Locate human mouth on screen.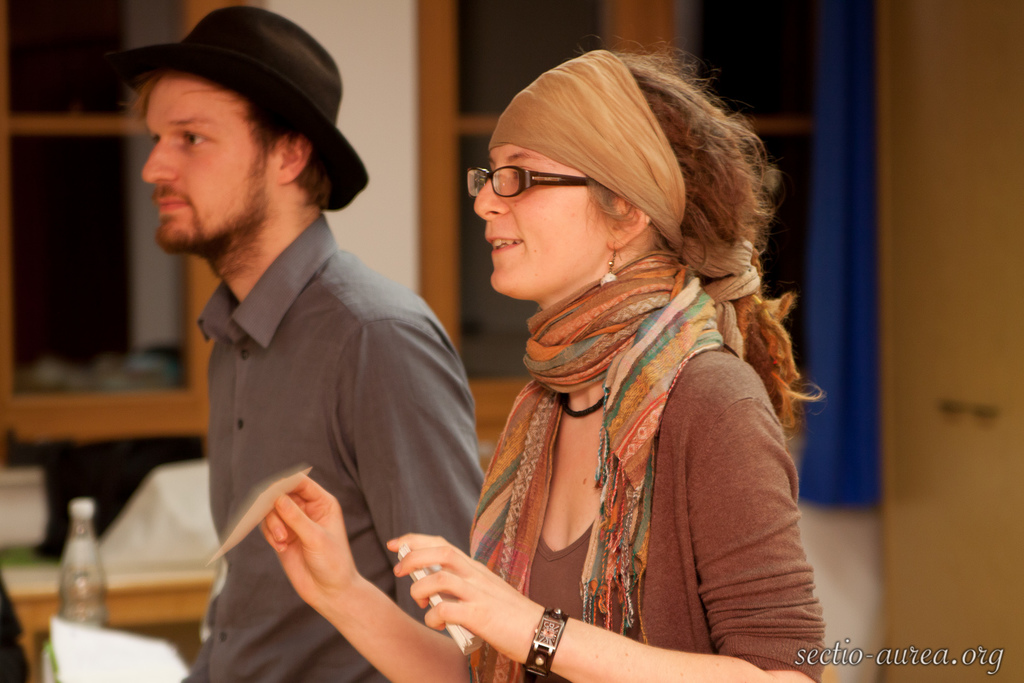
On screen at l=482, t=228, r=524, b=259.
